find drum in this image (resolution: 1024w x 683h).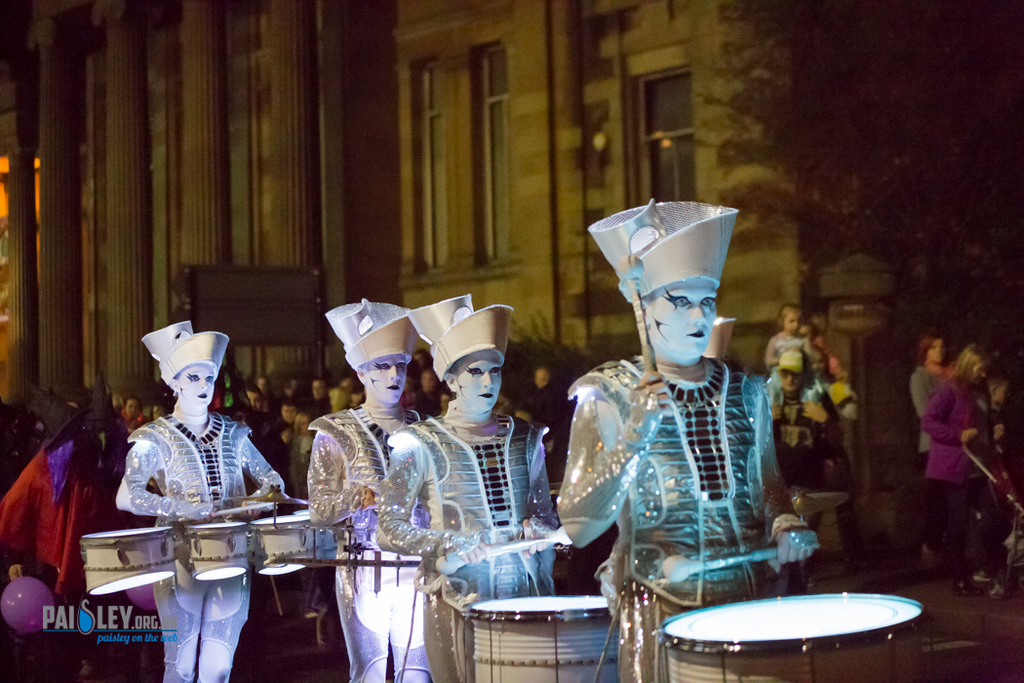
<bbox>186, 521, 251, 581</bbox>.
